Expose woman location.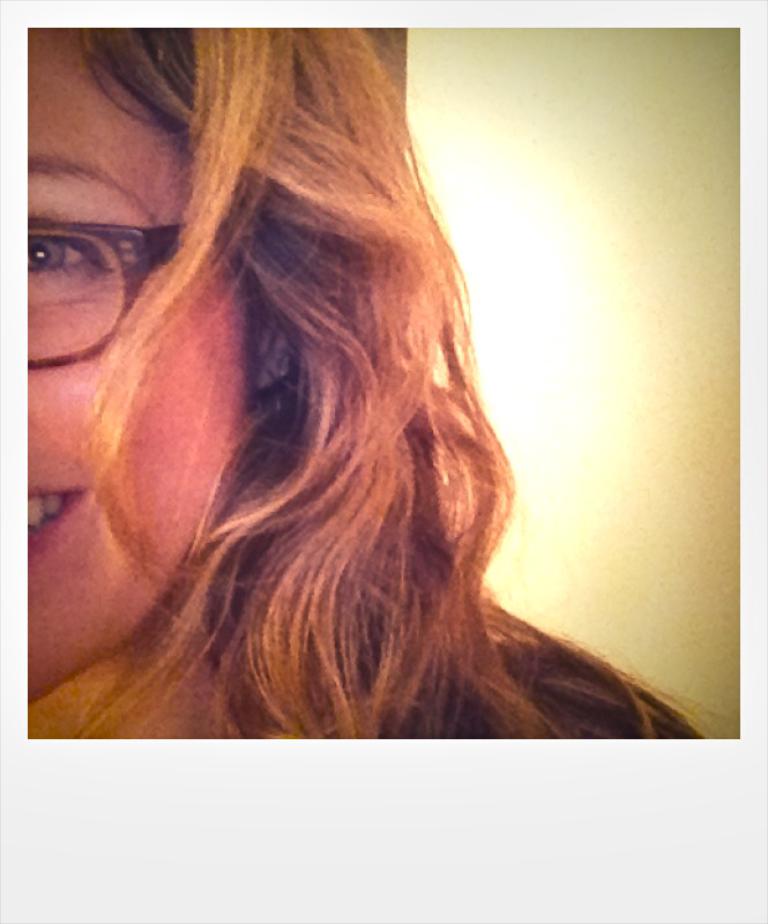
Exposed at [32,57,550,666].
